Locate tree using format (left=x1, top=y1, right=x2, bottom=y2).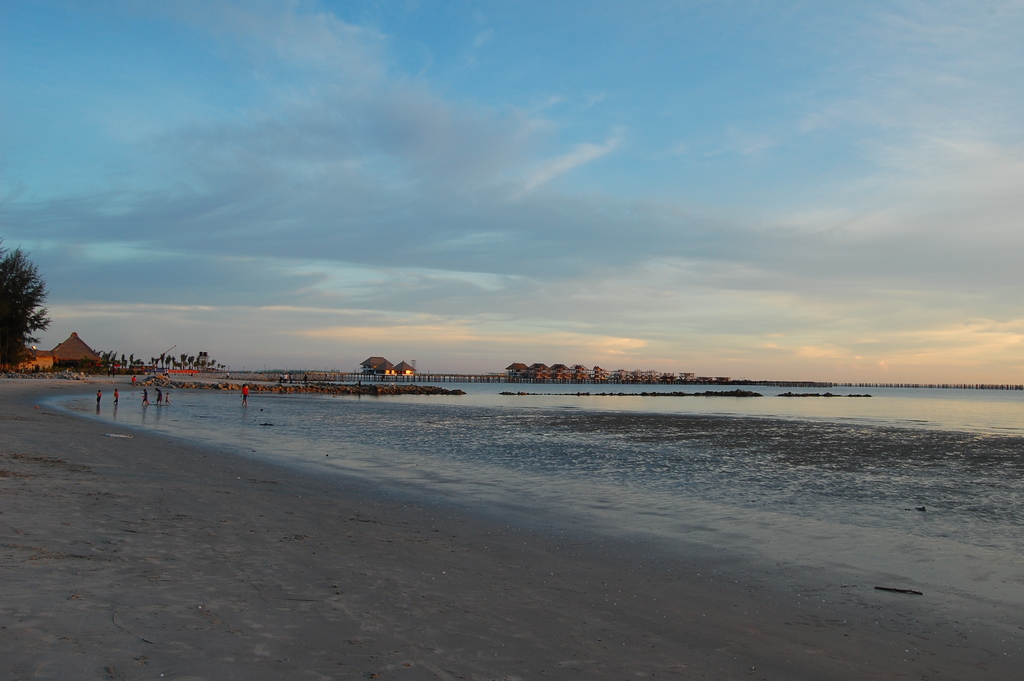
(left=0, top=238, right=56, bottom=370).
